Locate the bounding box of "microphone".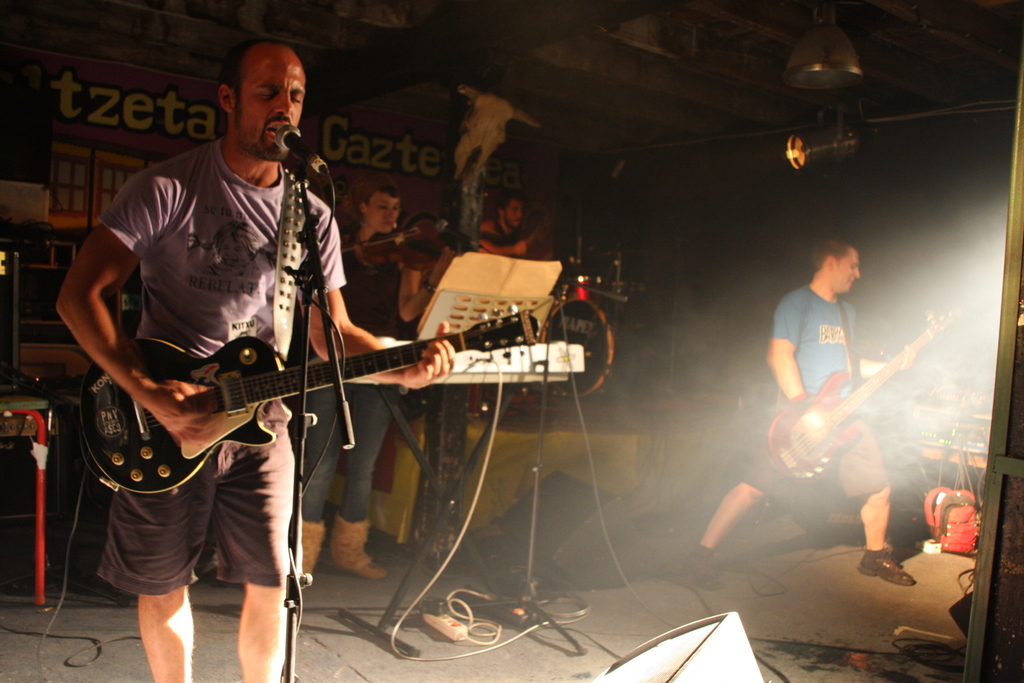
Bounding box: [x1=276, y1=126, x2=329, y2=172].
